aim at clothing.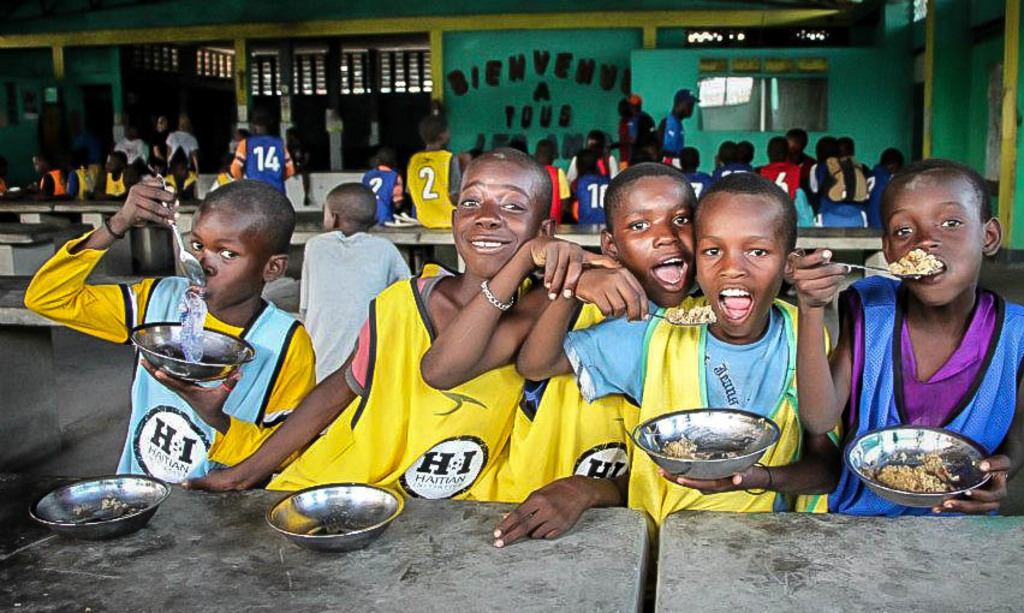
Aimed at x1=361 y1=167 x2=403 y2=216.
